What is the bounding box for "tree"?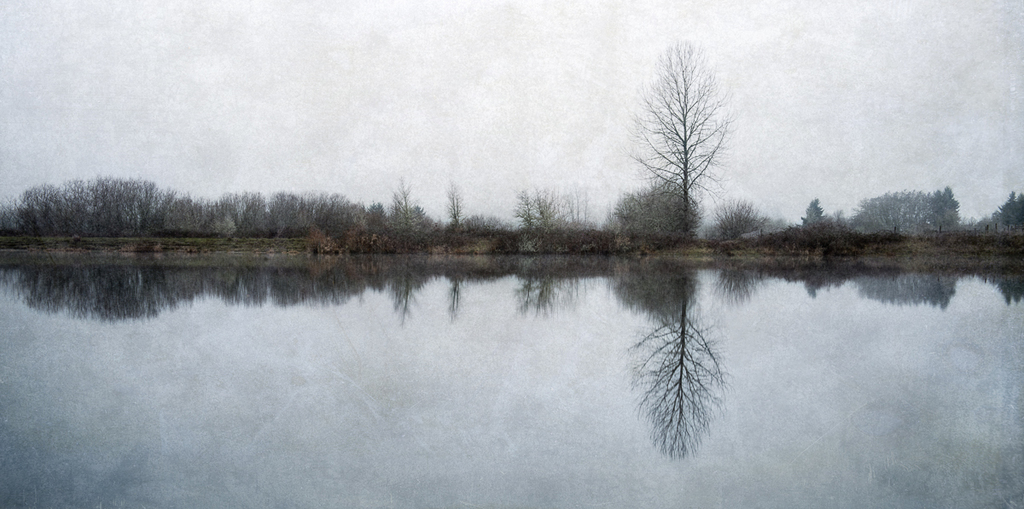
pyautogui.locateOnScreen(706, 195, 781, 243).
